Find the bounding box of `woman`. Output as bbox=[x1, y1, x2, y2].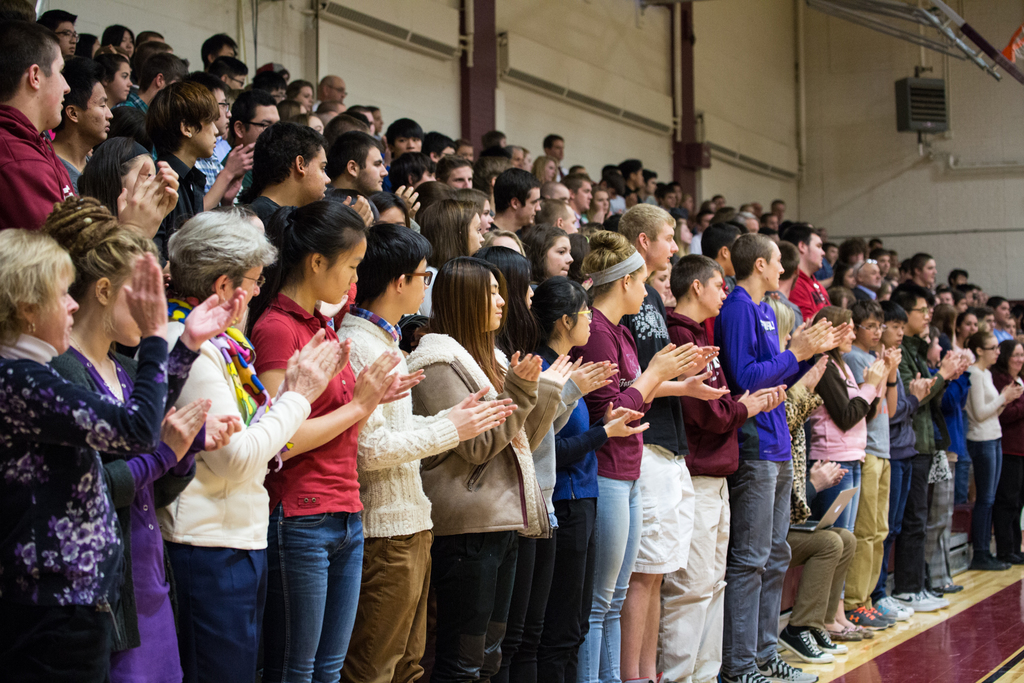
bbox=[408, 258, 572, 682].
